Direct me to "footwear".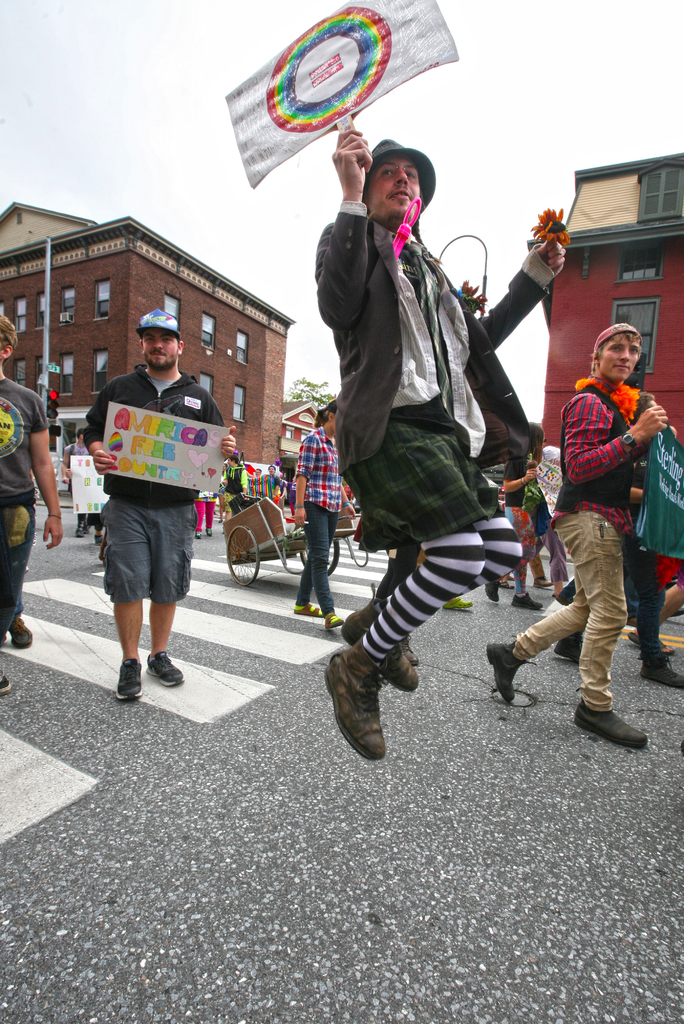
Direction: [left=446, top=593, right=473, bottom=615].
